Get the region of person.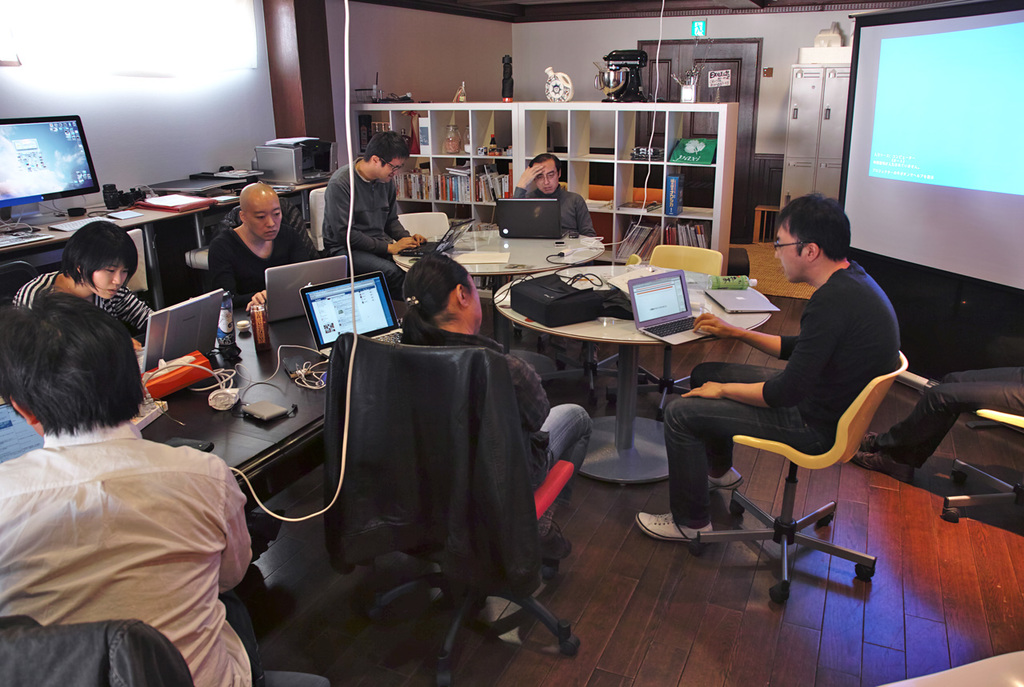
left=509, top=151, right=593, bottom=242.
